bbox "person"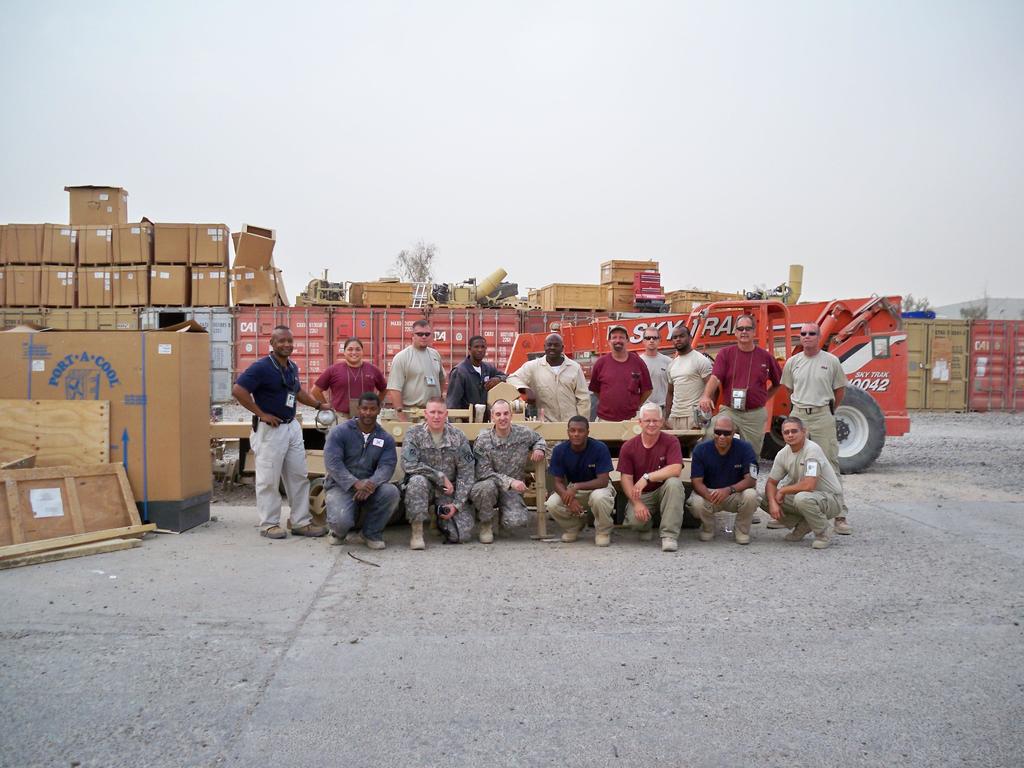
box(758, 419, 845, 548)
